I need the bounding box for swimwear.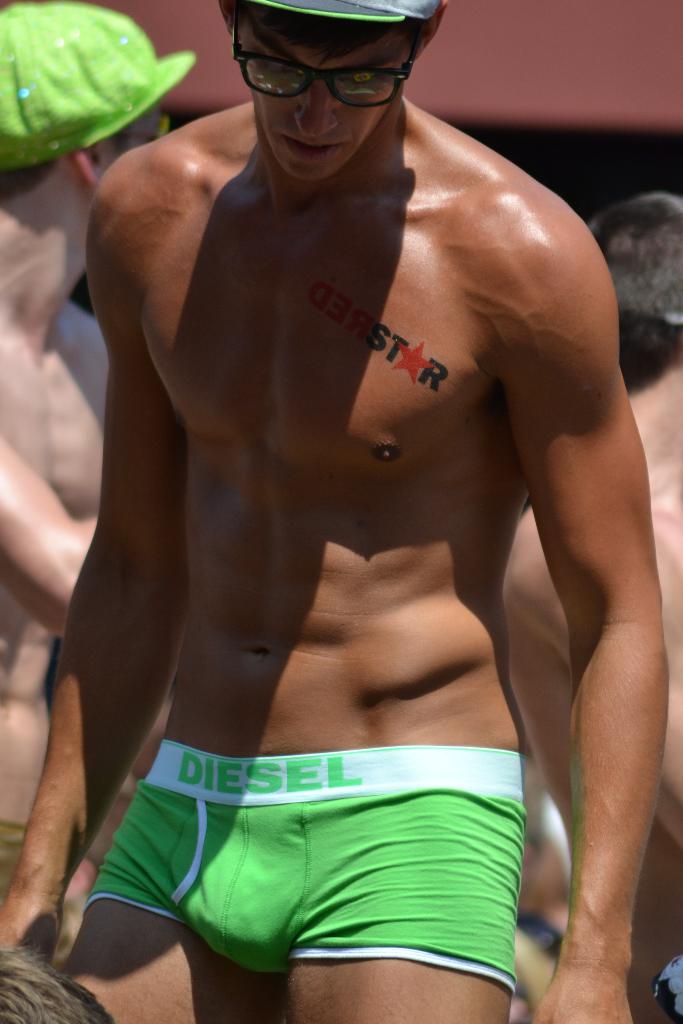
Here it is: <region>78, 744, 527, 1000</region>.
